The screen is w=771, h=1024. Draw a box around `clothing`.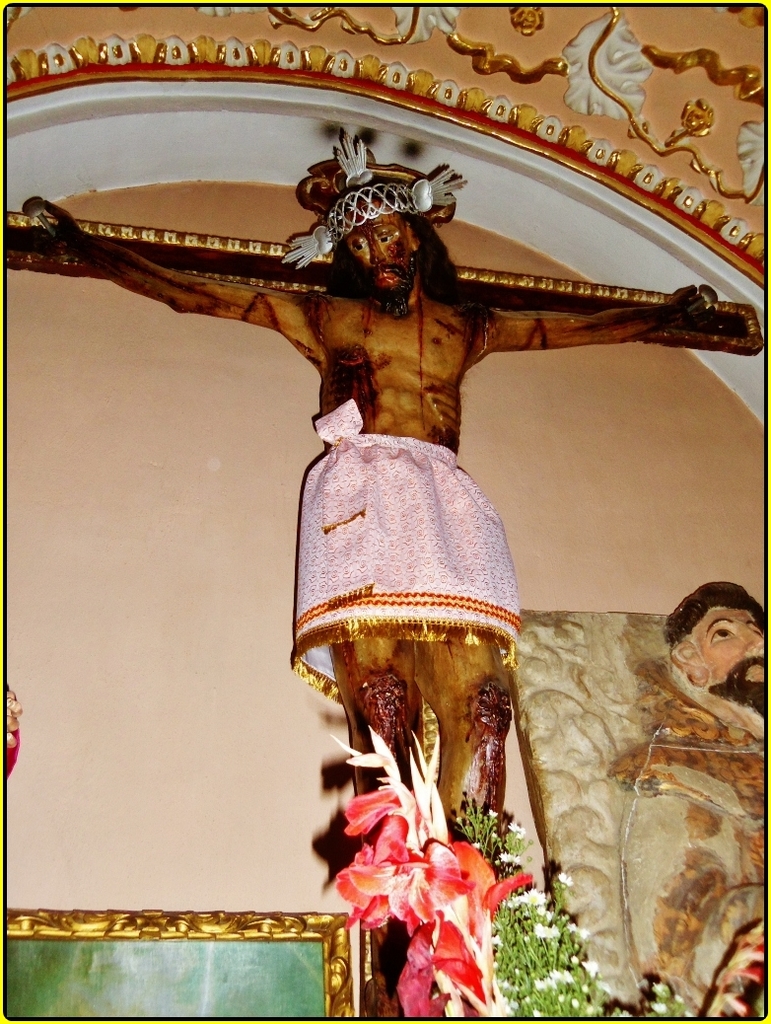
<bbox>629, 647, 770, 1023</bbox>.
